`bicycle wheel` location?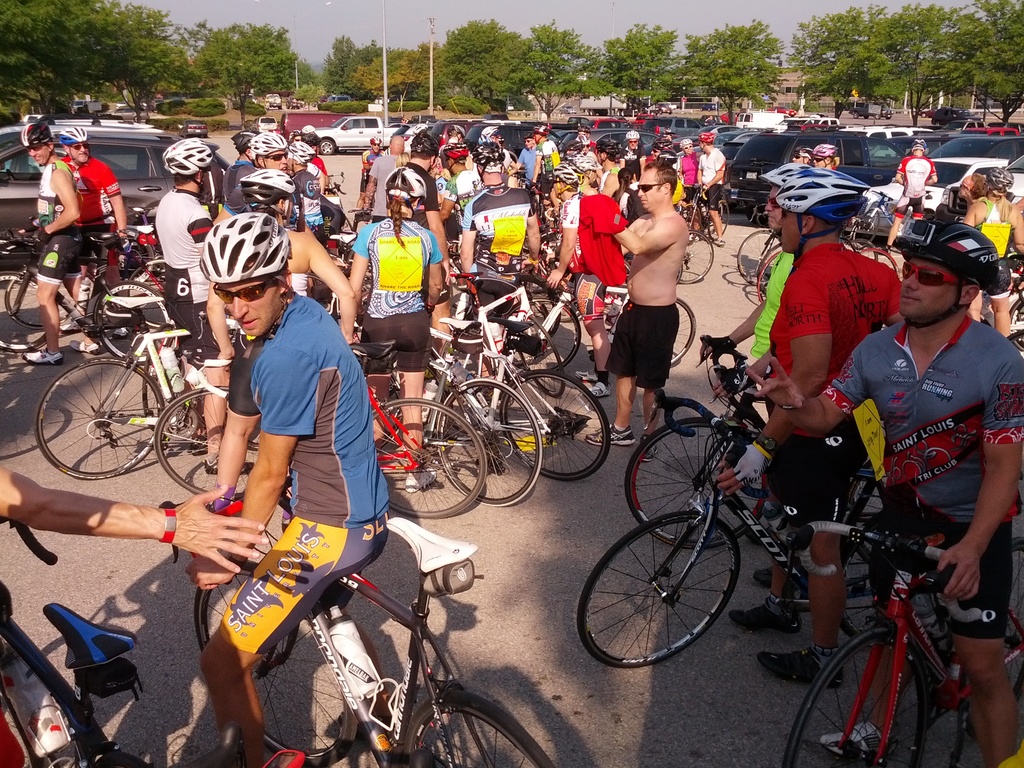
(759, 249, 779, 302)
